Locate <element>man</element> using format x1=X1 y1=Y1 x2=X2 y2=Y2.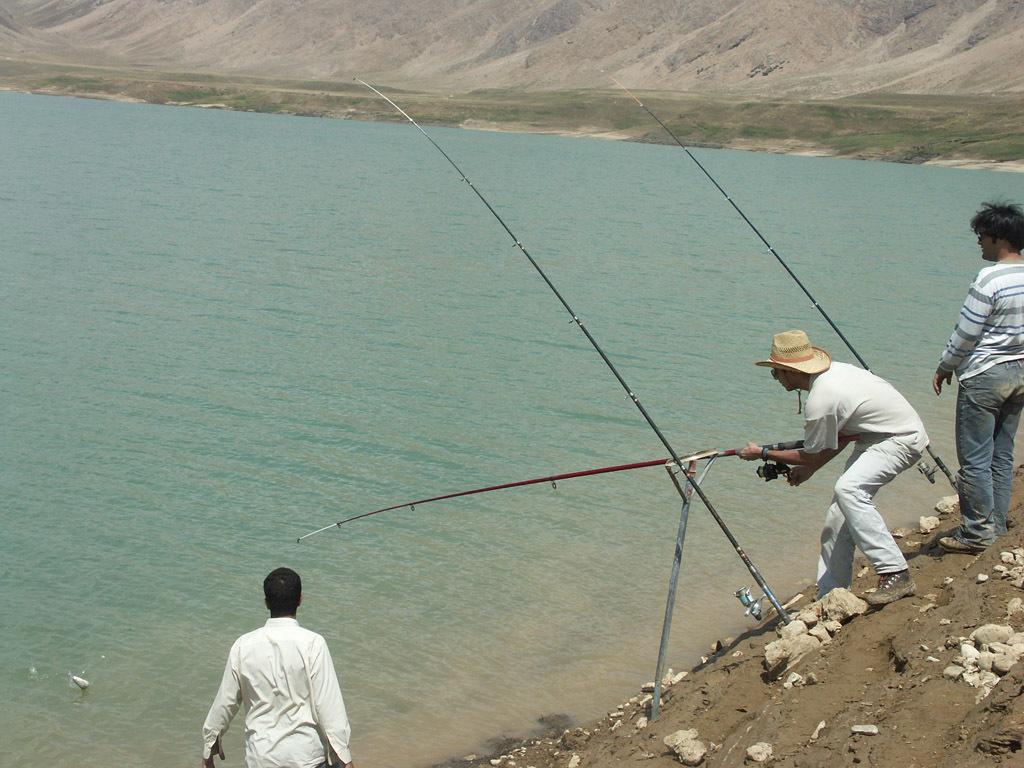
x1=197 y1=568 x2=357 y2=767.
